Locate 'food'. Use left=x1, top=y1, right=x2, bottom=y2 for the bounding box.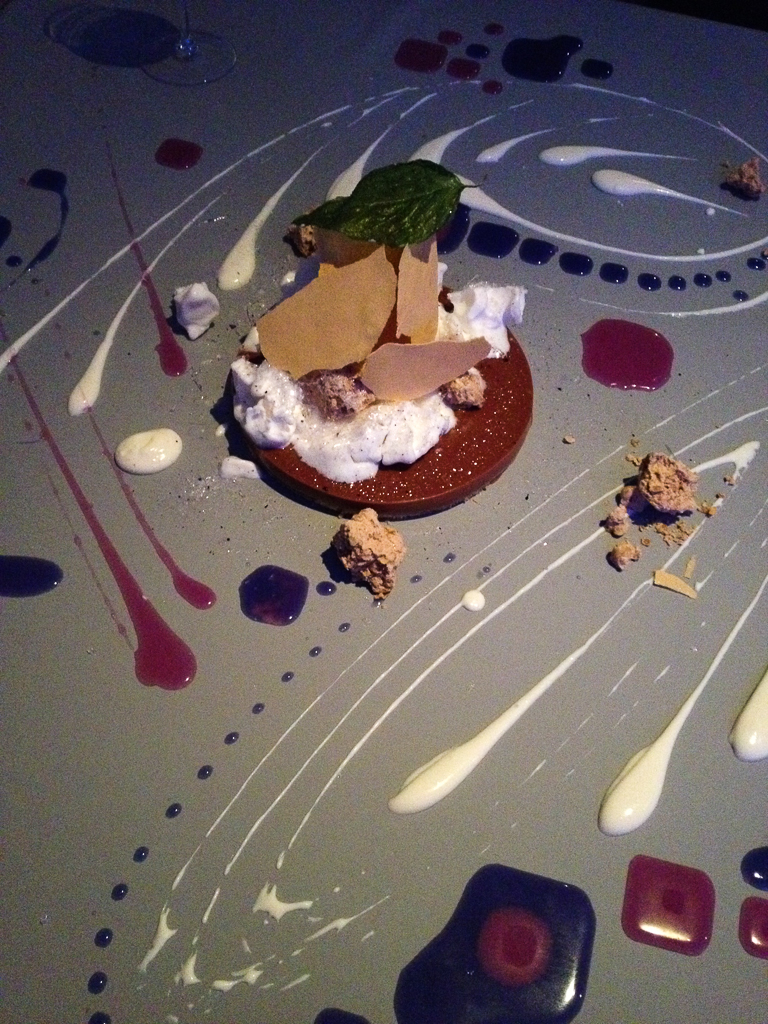
left=394, top=22, right=616, bottom=96.
